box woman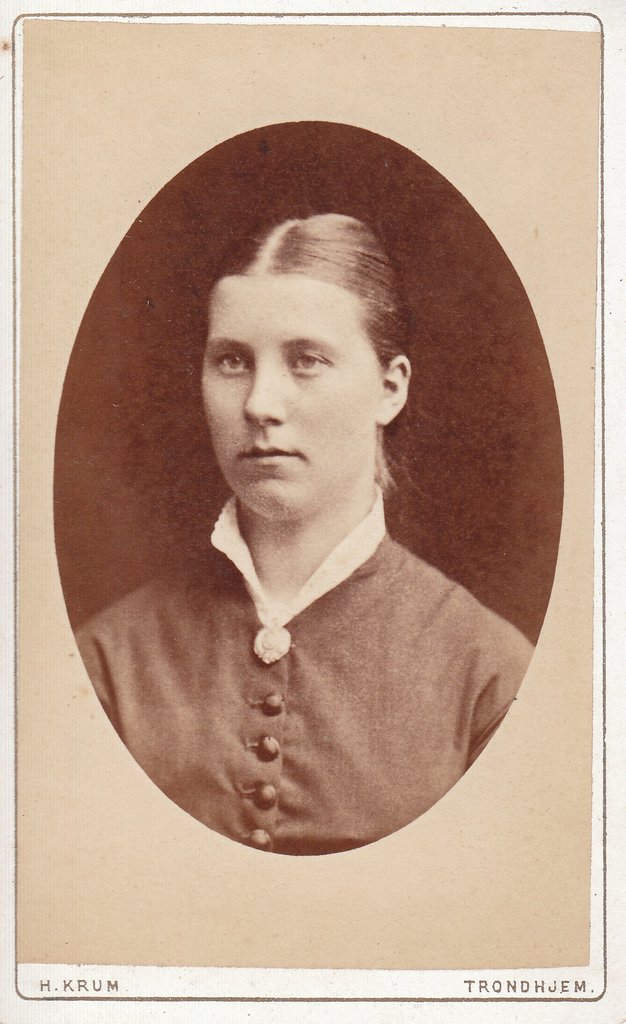
detection(88, 317, 541, 834)
